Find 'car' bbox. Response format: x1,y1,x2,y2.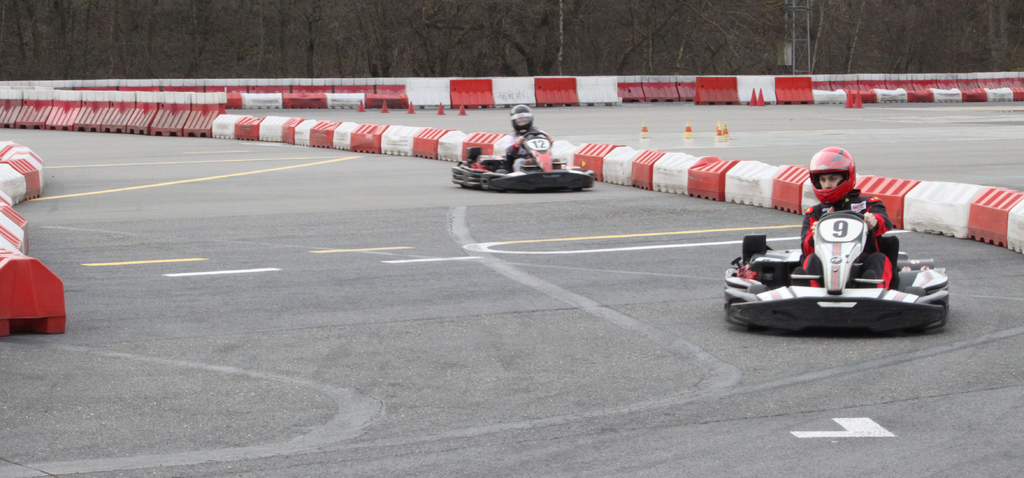
719,201,931,325.
